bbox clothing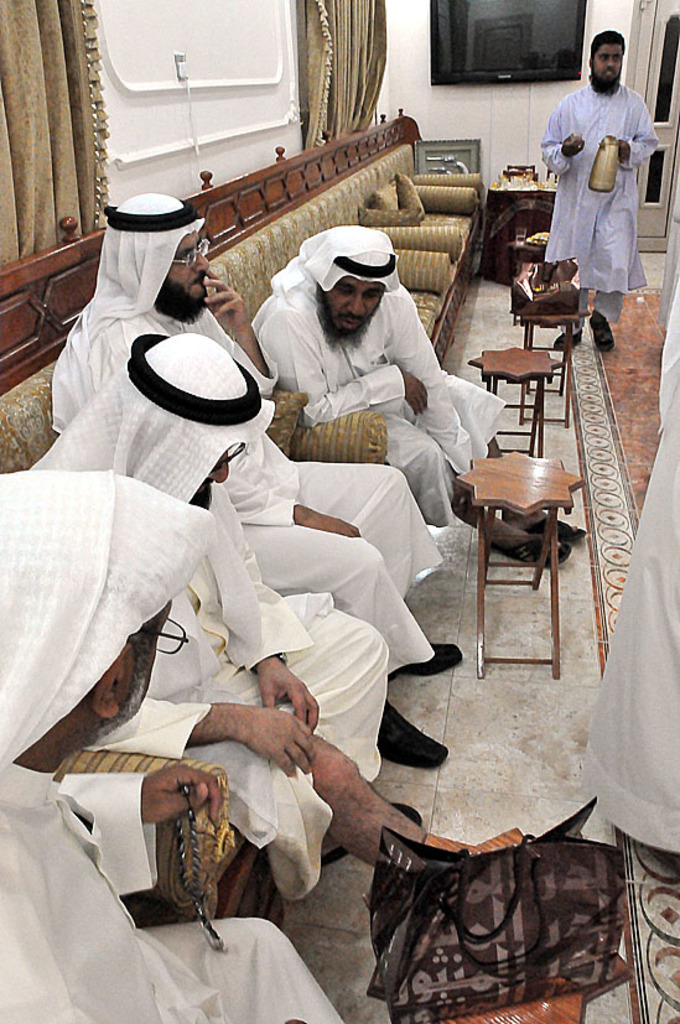
BBox(576, 269, 679, 857)
